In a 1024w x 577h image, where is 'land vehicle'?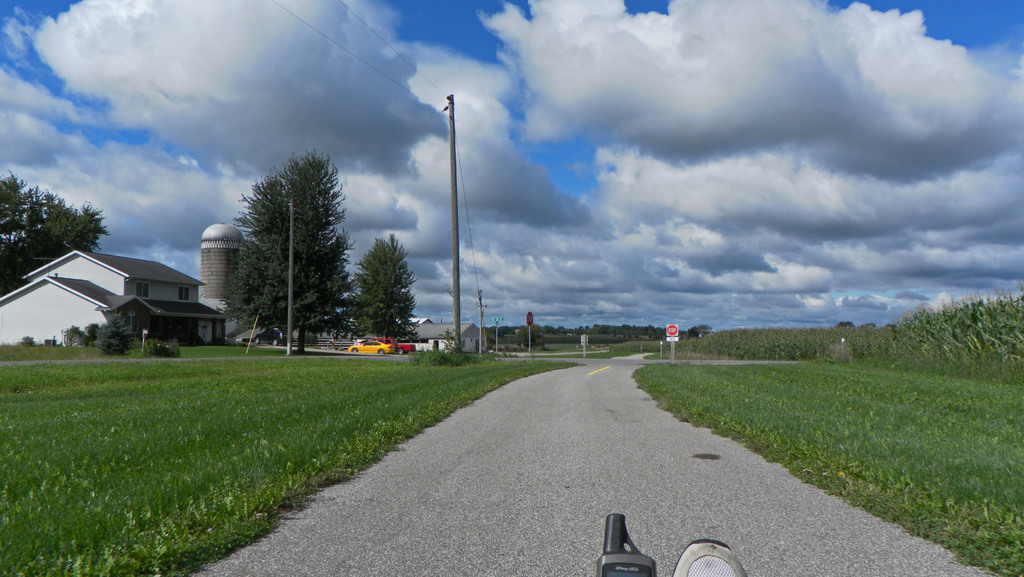
{"left": 252, "top": 325, "right": 295, "bottom": 347}.
